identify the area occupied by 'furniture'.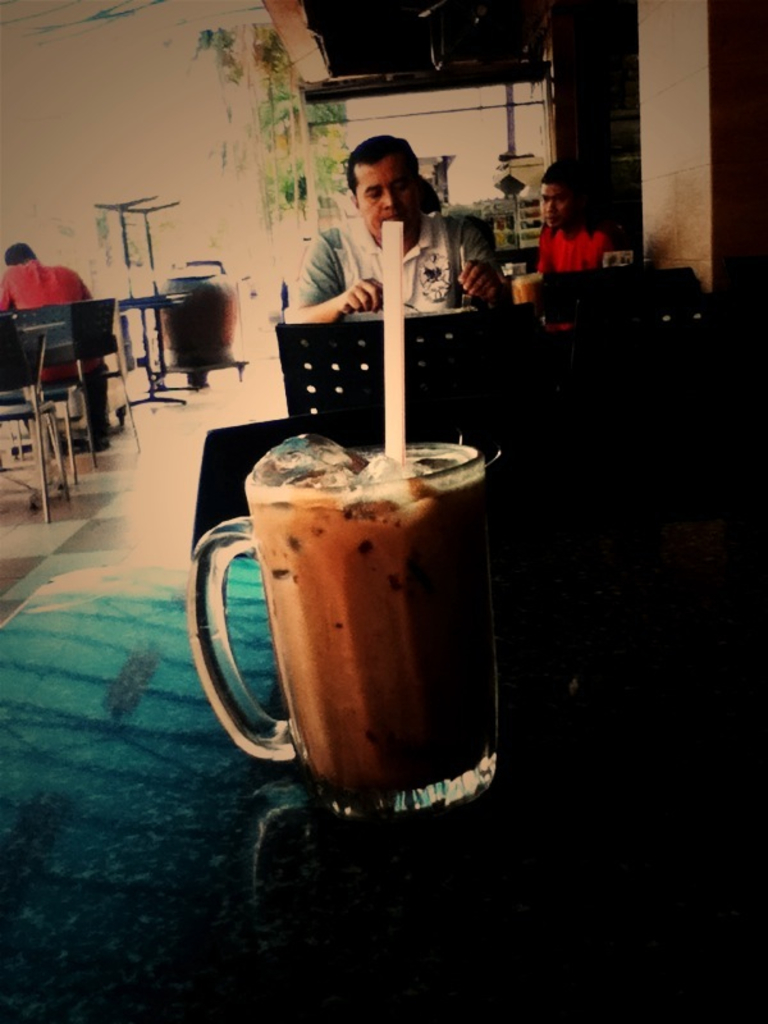
Area: bbox=[44, 297, 143, 460].
